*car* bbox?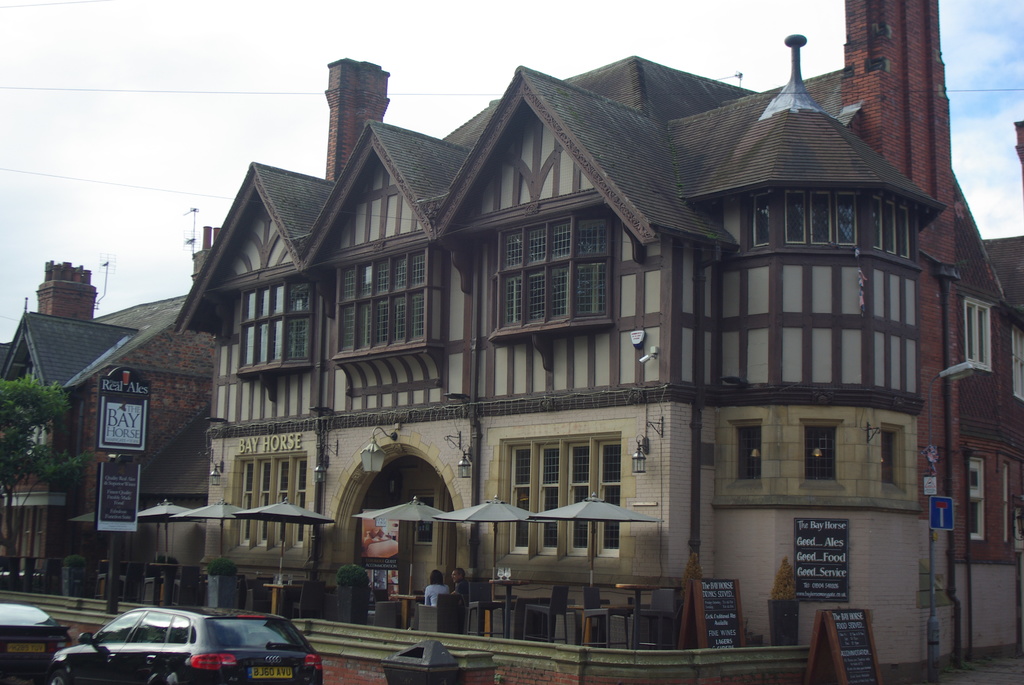
45:597:326:684
